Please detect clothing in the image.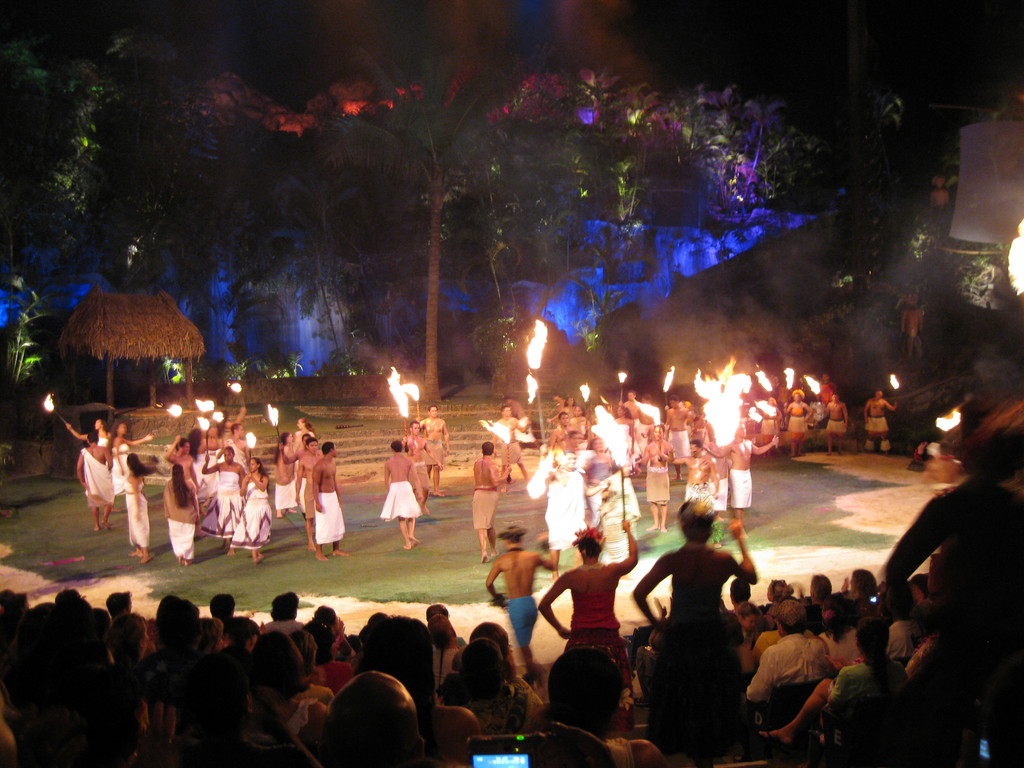
552, 561, 634, 739.
